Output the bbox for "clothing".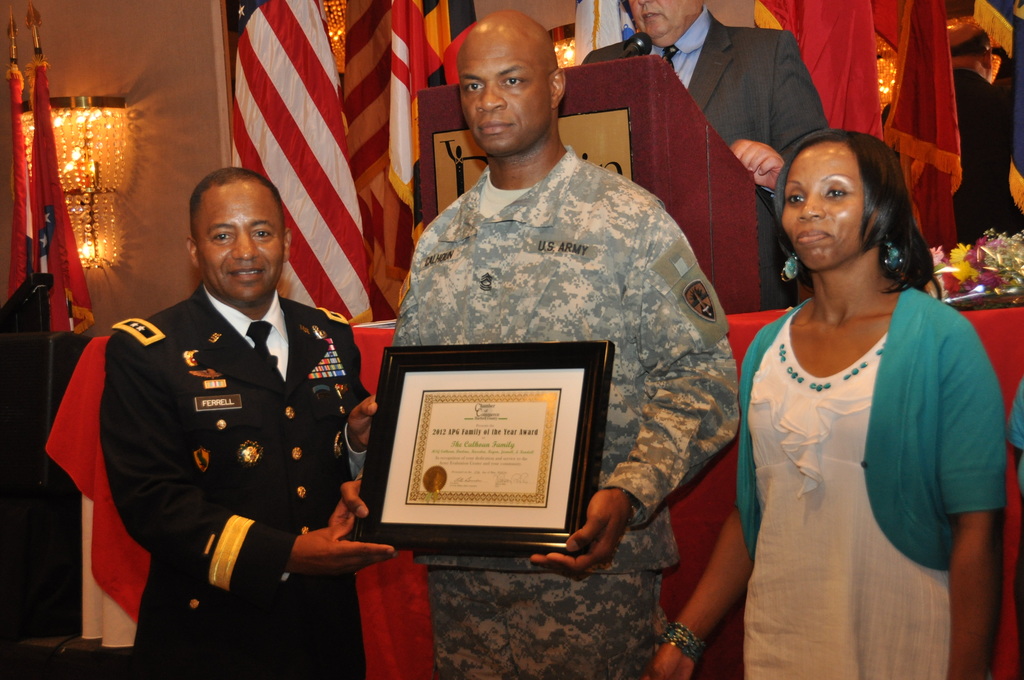
pyautogui.locateOnScreen(97, 280, 374, 679).
